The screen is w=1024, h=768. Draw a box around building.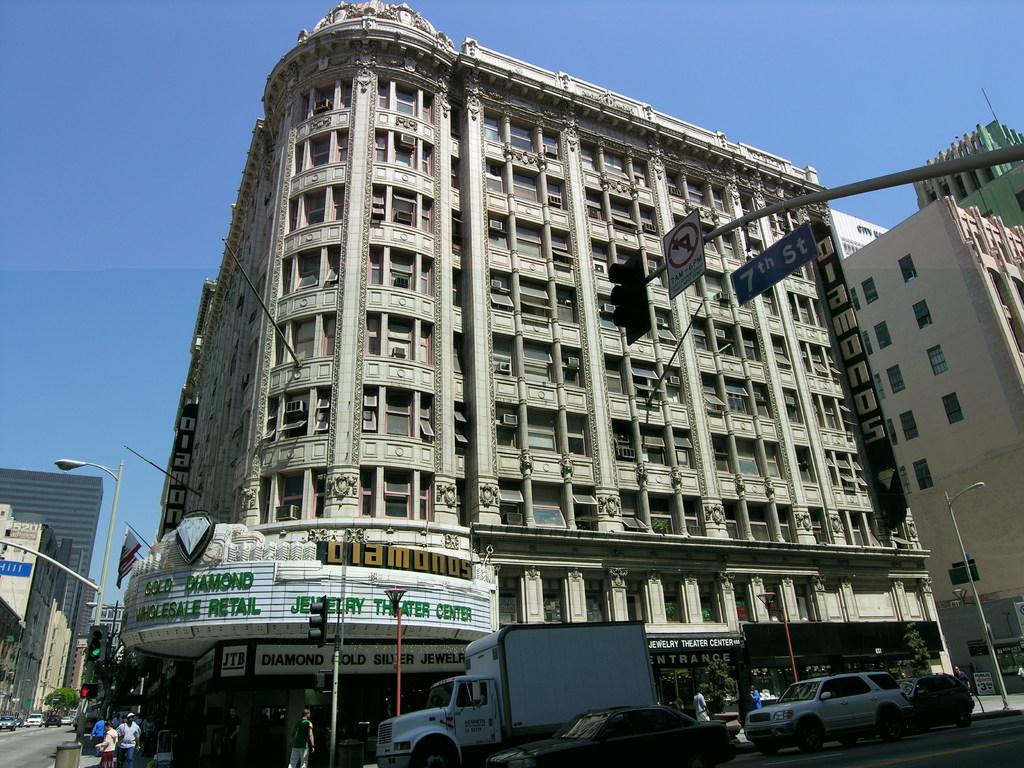
Rect(839, 192, 1023, 674).
